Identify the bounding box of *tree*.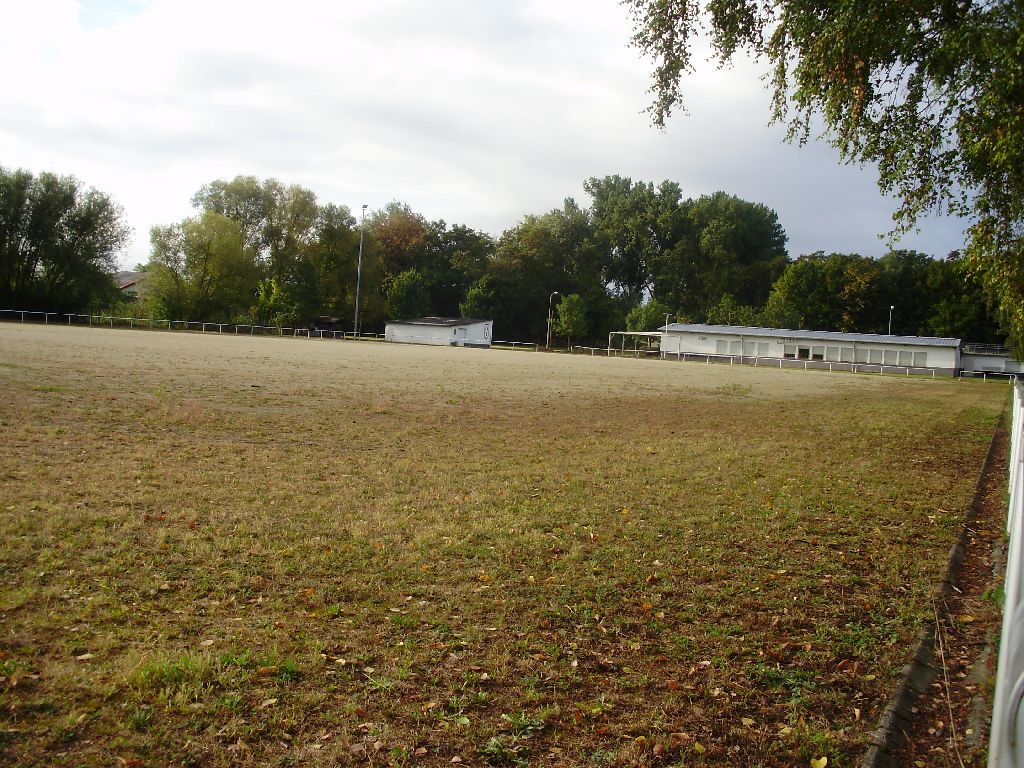
detection(802, 245, 858, 328).
